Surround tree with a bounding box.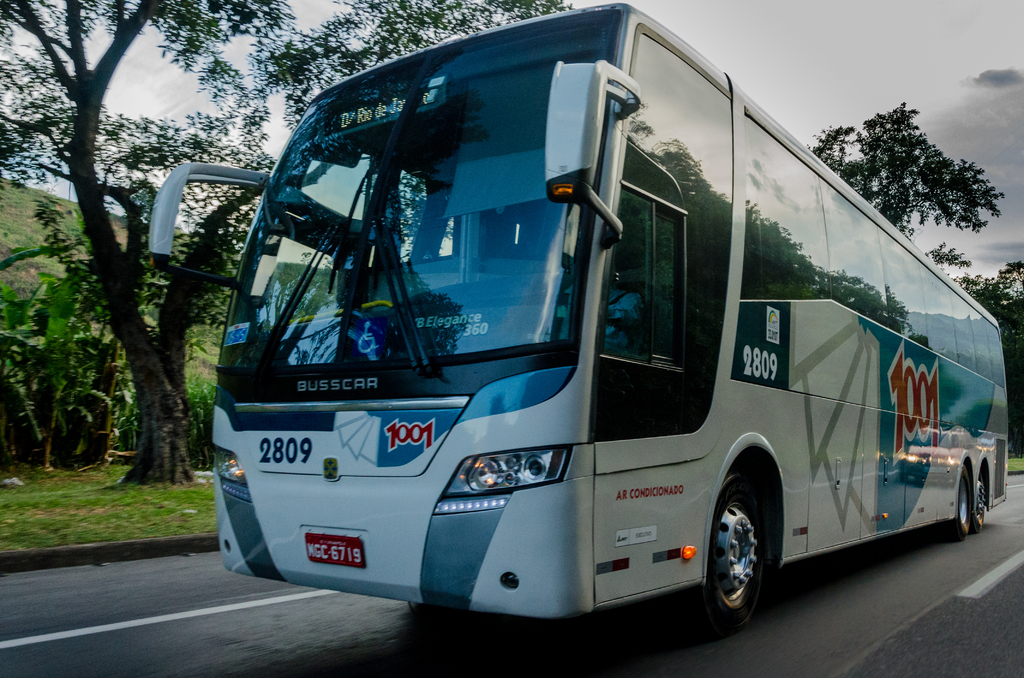
(x1=835, y1=94, x2=984, y2=243).
